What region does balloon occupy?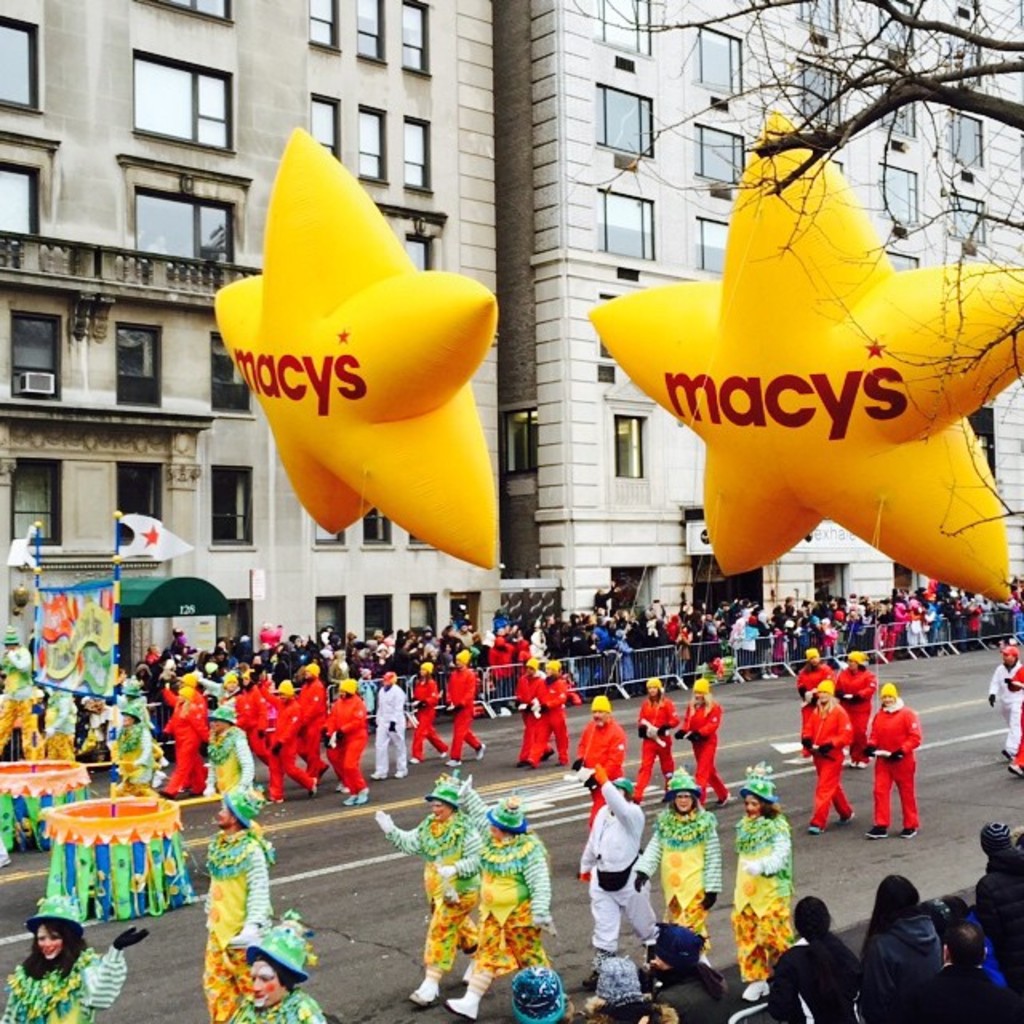
pyautogui.locateOnScreen(581, 110, 1022, 605).
